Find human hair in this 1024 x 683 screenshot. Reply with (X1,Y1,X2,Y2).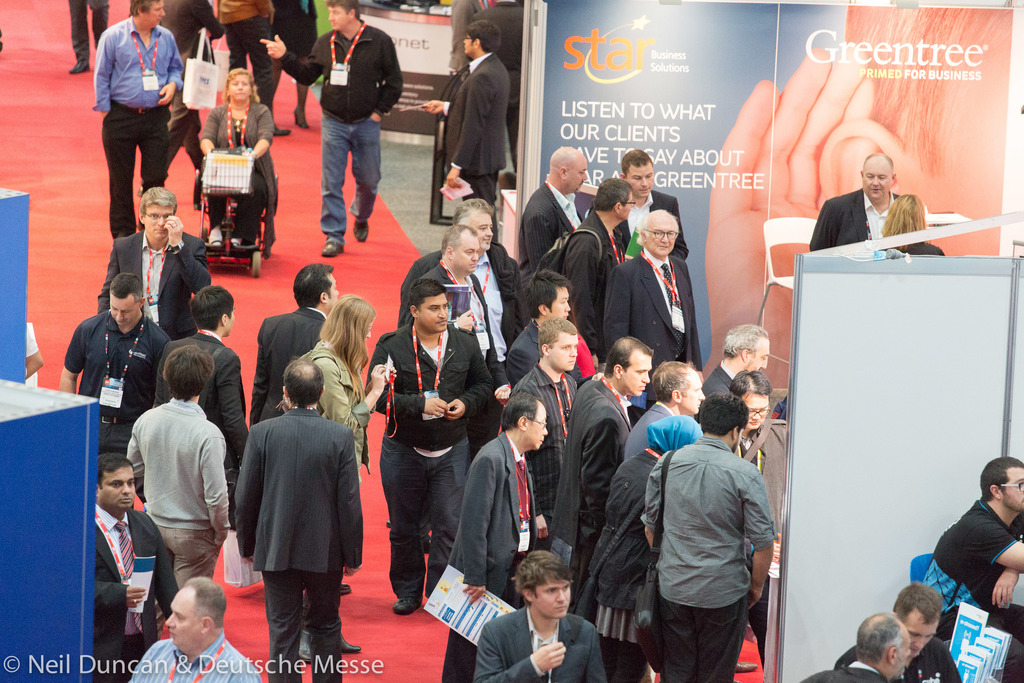
(163,345,213,402).
